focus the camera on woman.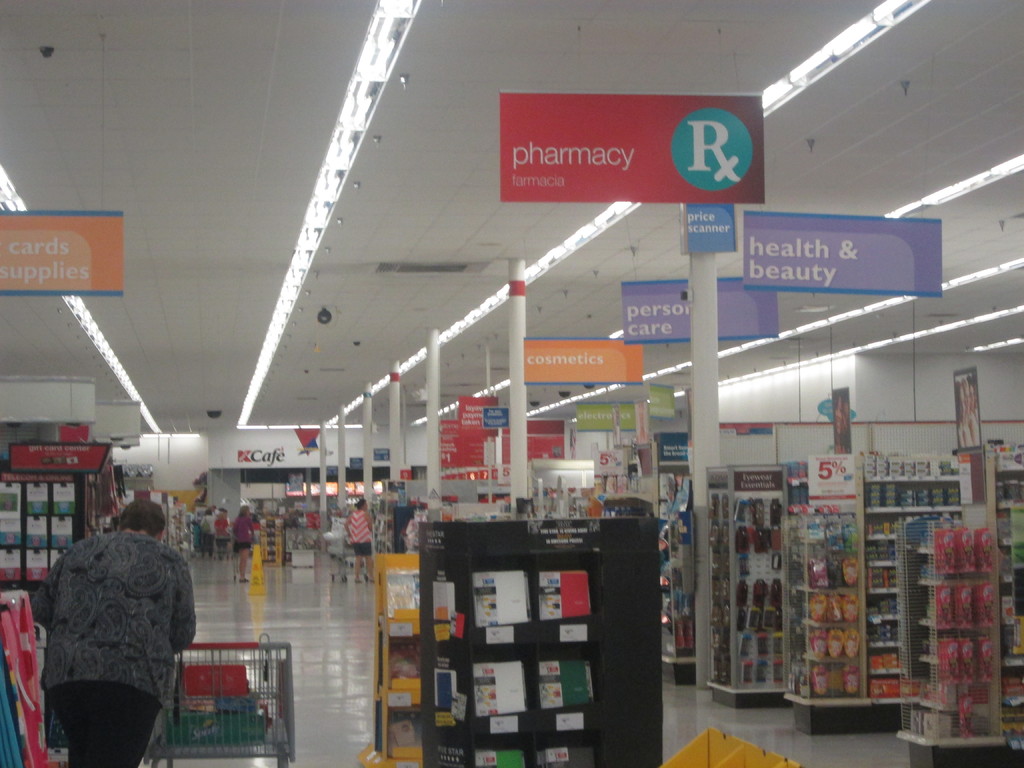
Focus region: region(19, 488, 195, 758).
